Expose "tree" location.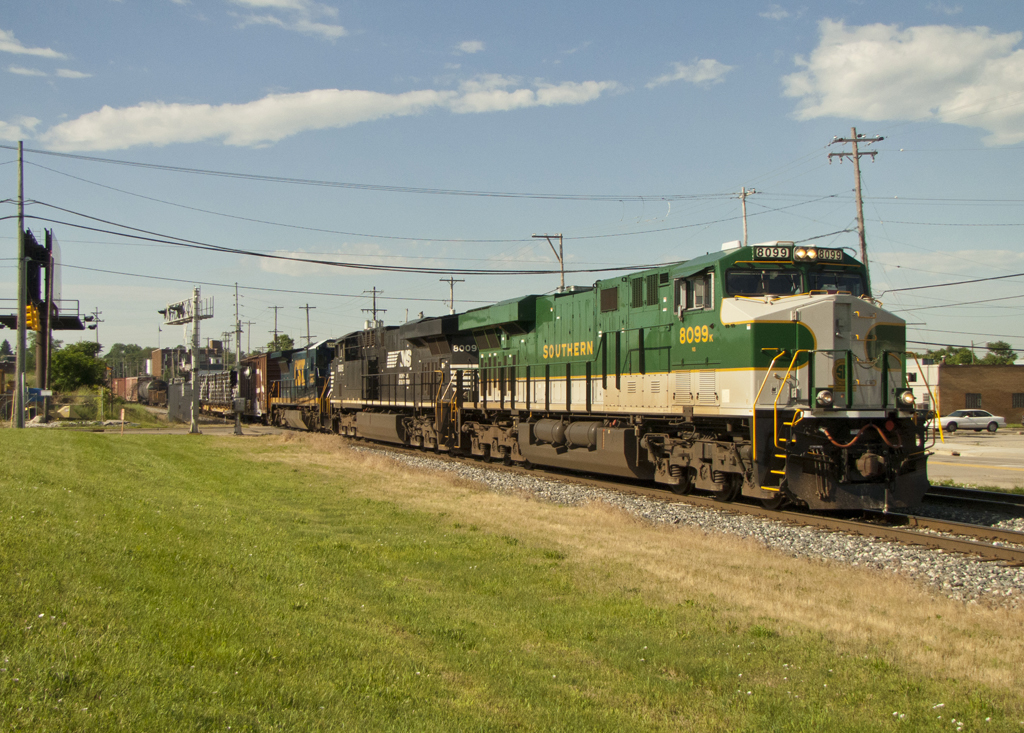
Exposed at l=269, t=333, r=297, b=352.
